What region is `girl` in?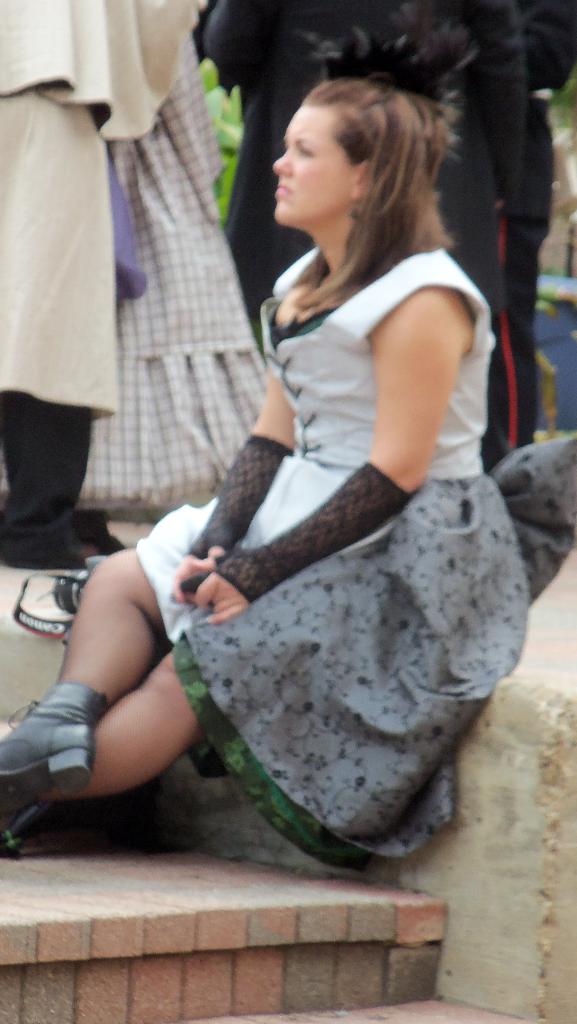
(left=0, top=67, right=524, bottom=858).
